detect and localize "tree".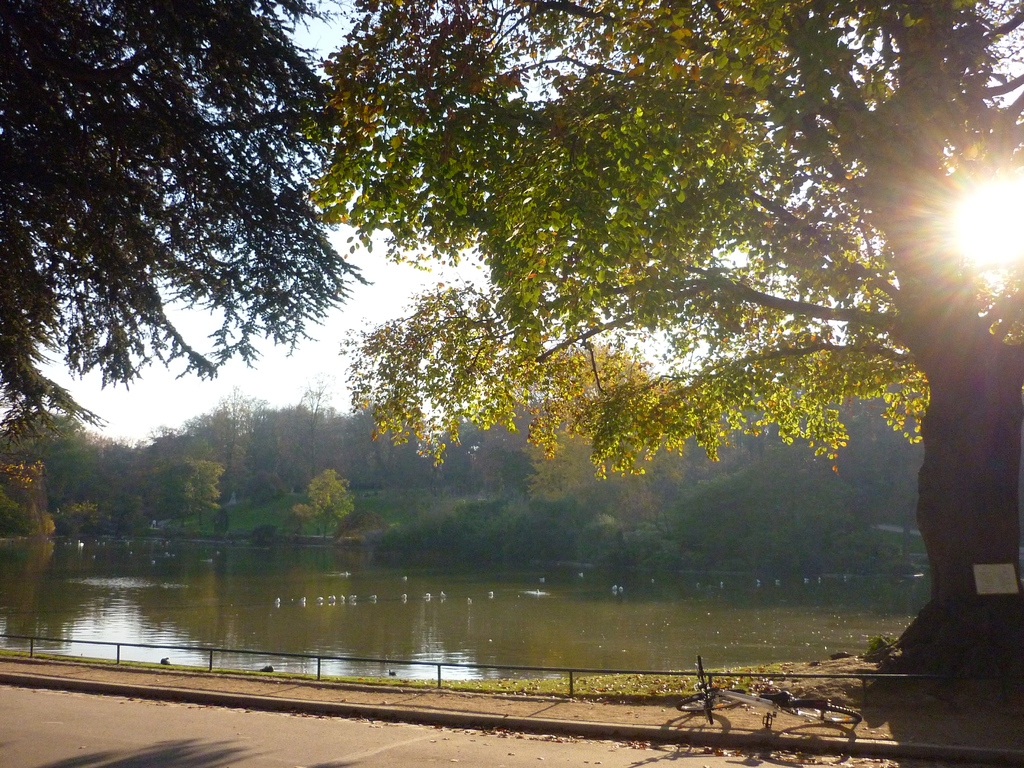
Localized at <bbox>173, 456, 220, 515</bbox>.
